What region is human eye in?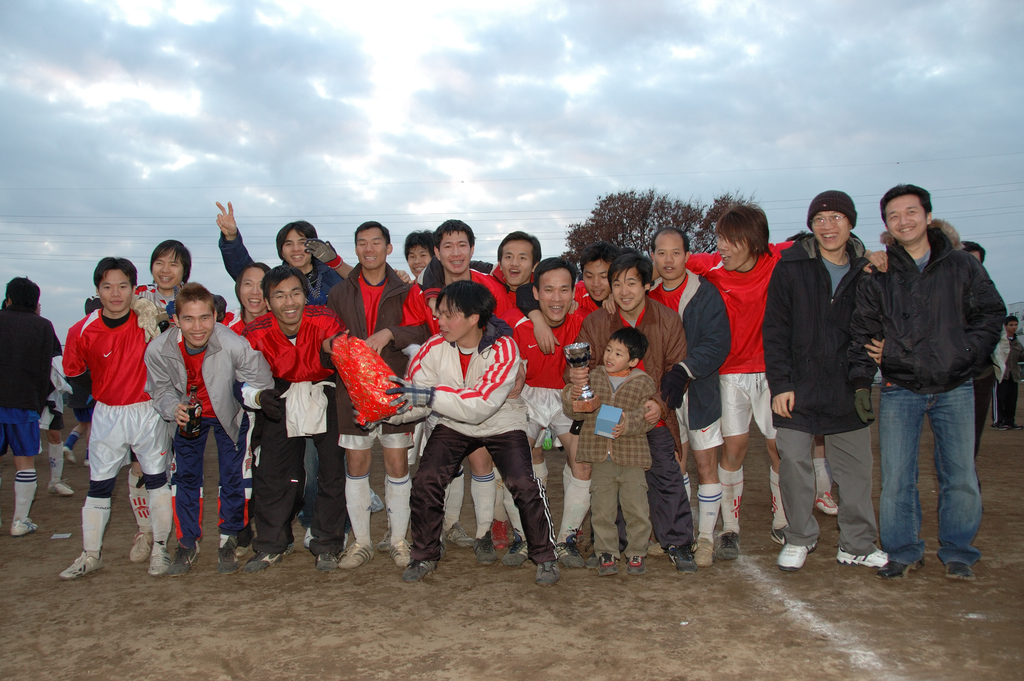
[x1=716, y1=233, x2=722, y2=242].
